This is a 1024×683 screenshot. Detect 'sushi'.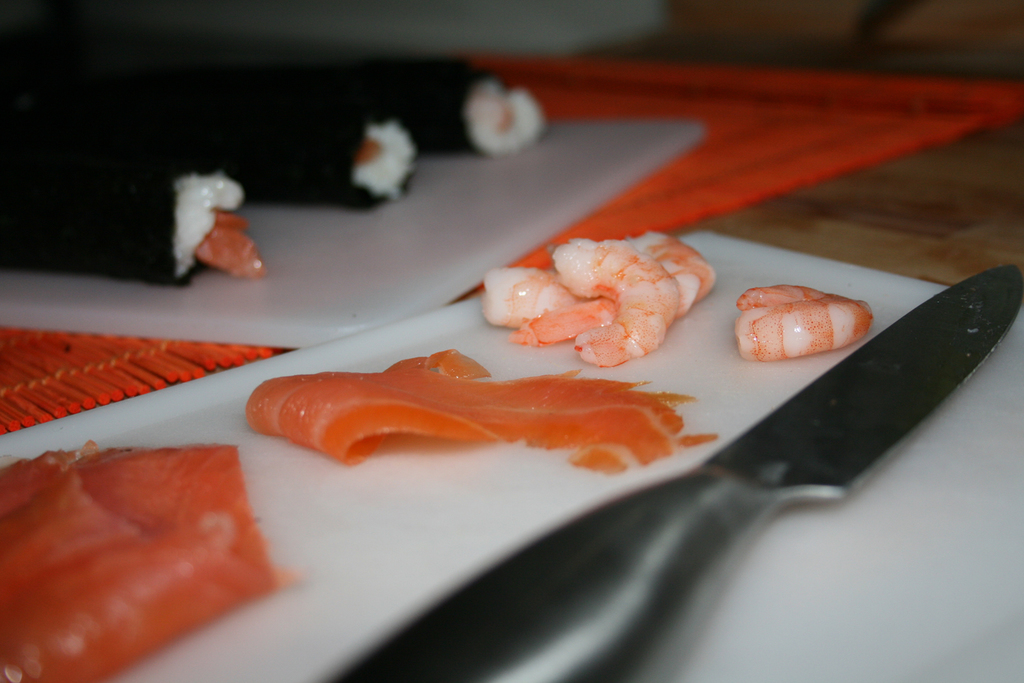
locate(0, 122, 417, 208).
